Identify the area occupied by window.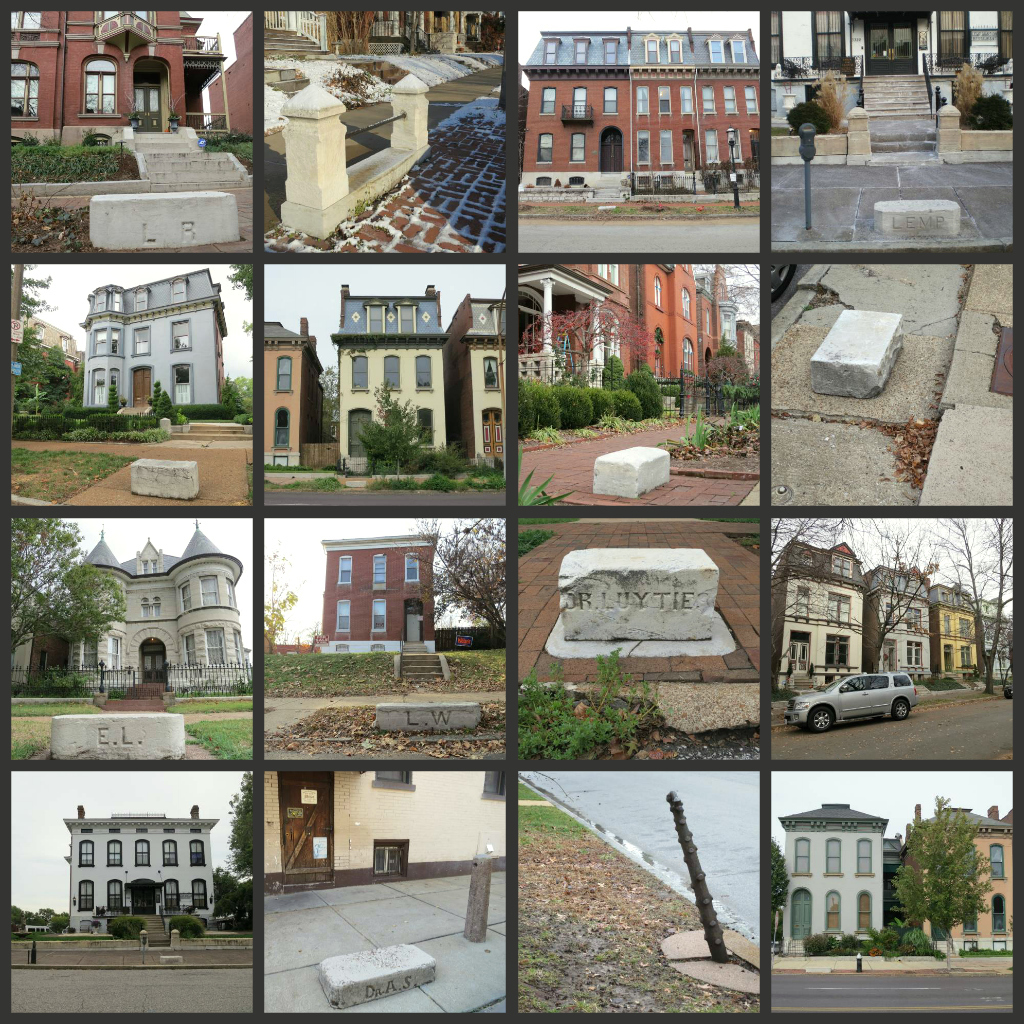
Area: [x1=808, y1=8, x2=856, y2=70].
